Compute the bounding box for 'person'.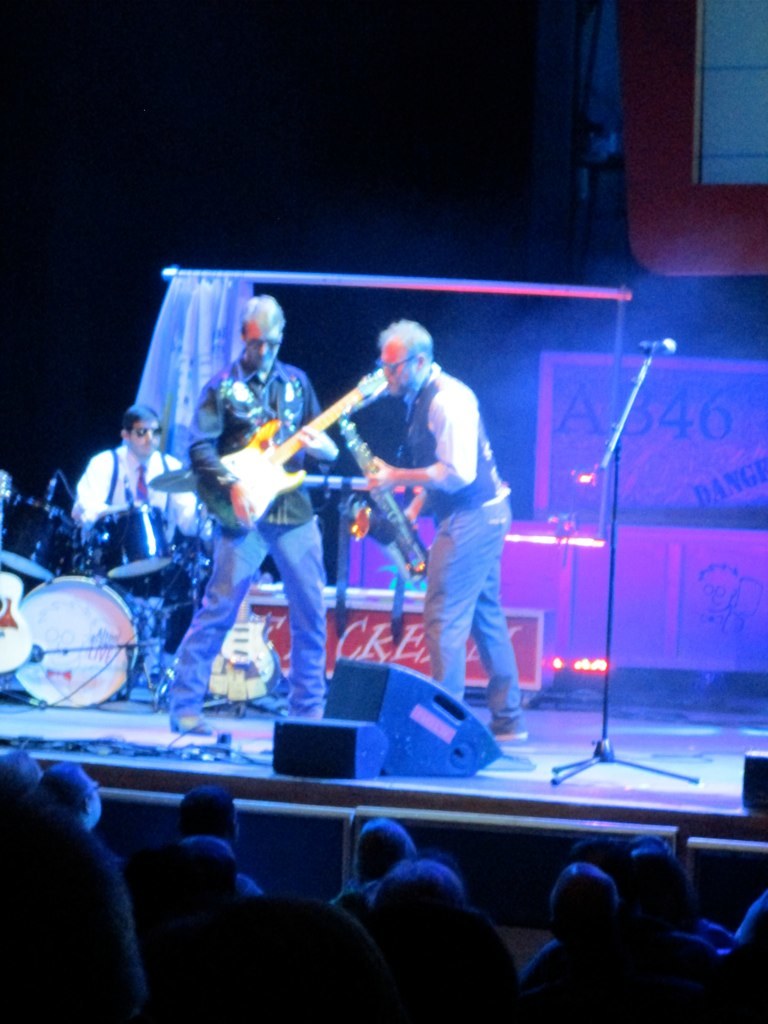
x1=372 y1=845 x2=468 y2=907.
